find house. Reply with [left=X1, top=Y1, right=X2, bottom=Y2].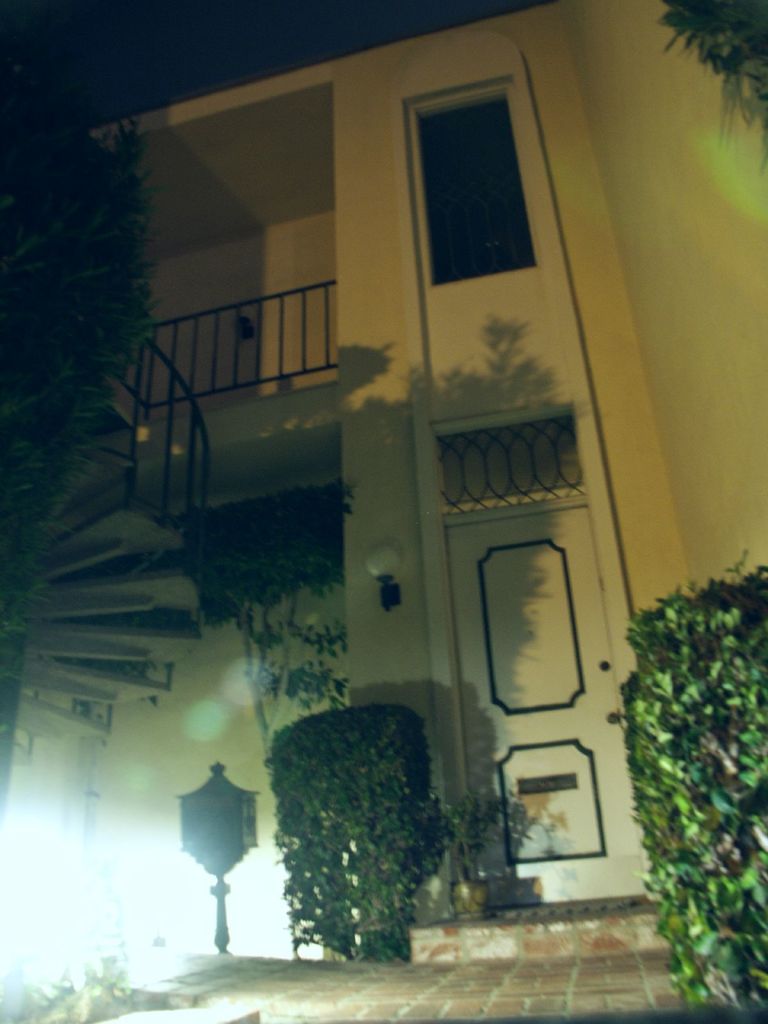
[left=0, top=0, right=767, bottom=940].
